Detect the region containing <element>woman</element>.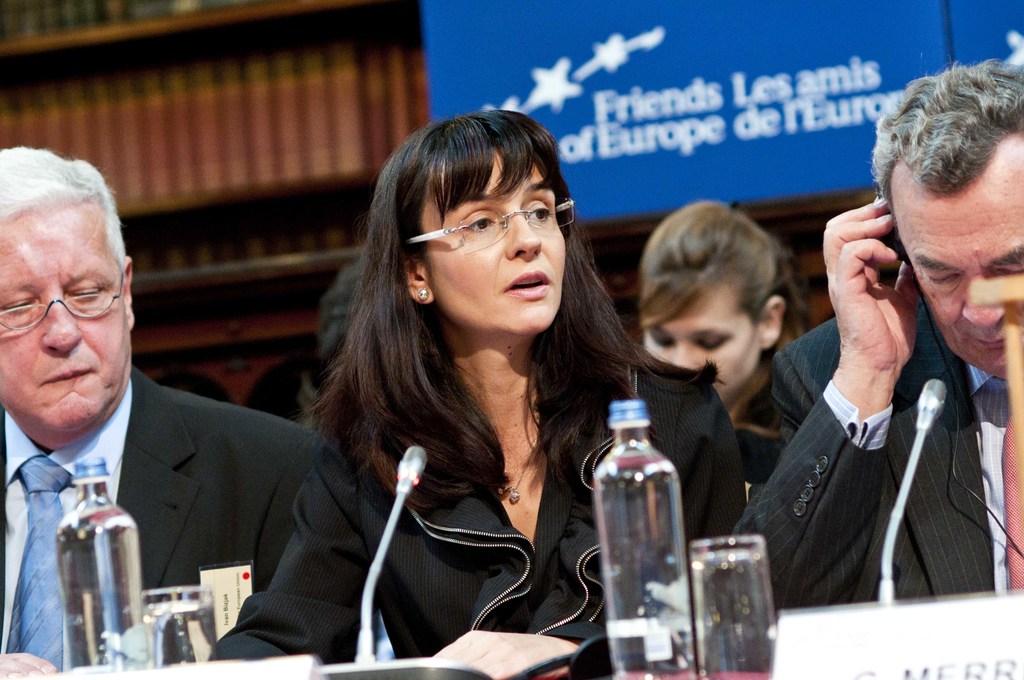
left=636, top=193, right=815, bottom=491.
